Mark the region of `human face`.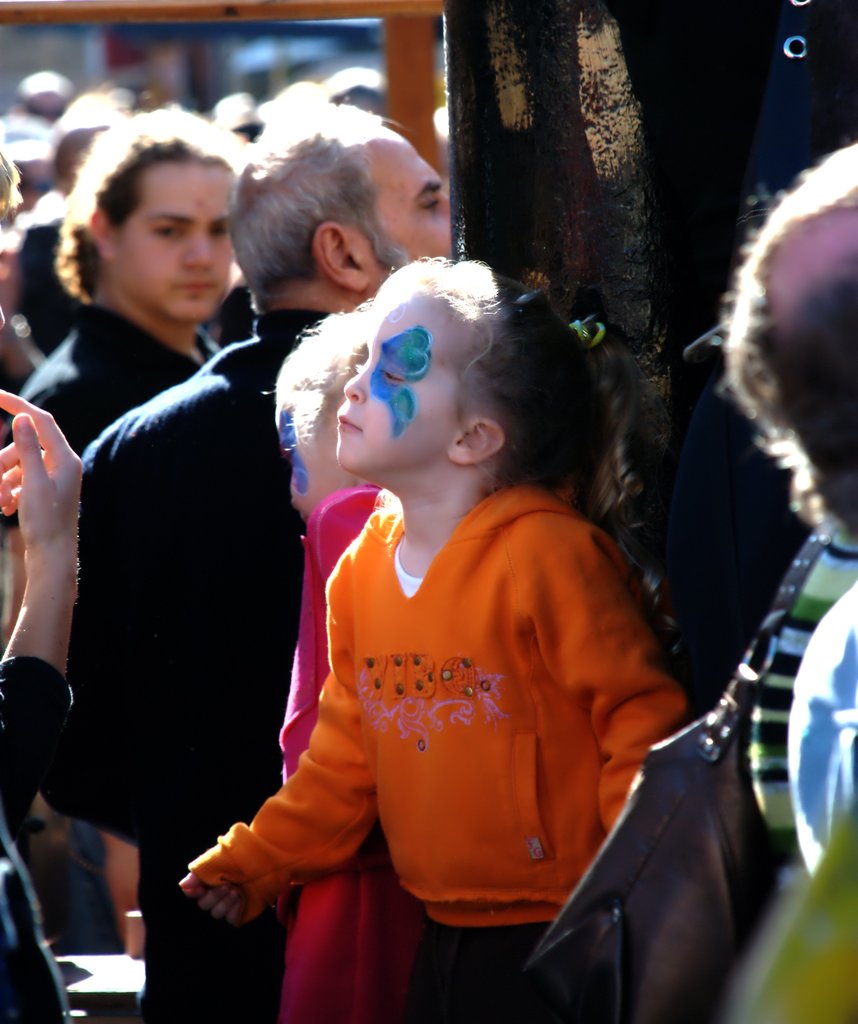
Region: l=368, t=122, r=453, b=267.
